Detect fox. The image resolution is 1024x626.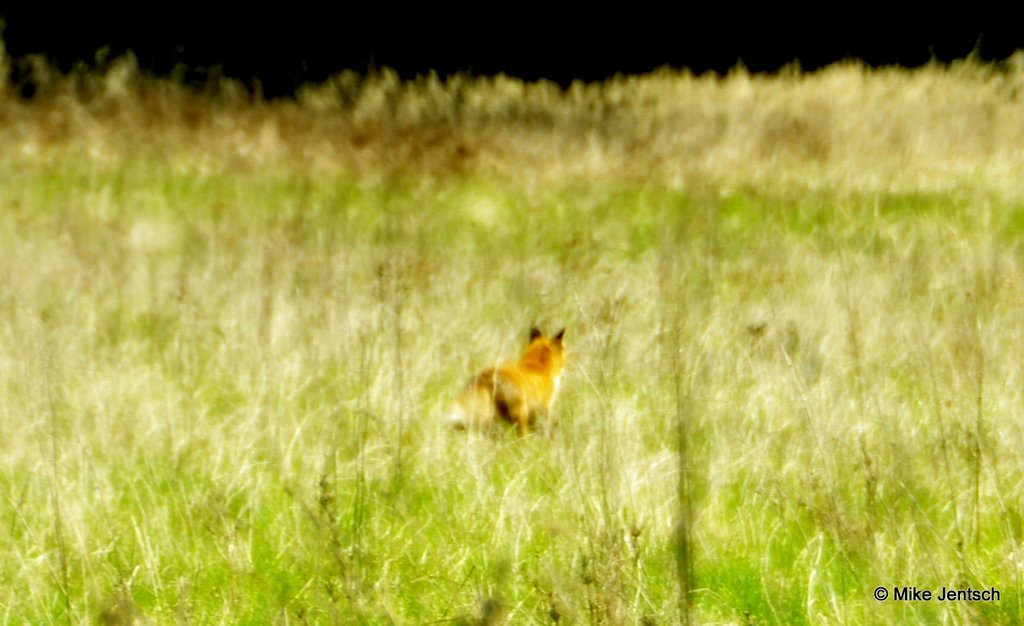
[442, 320, 569, 444].
